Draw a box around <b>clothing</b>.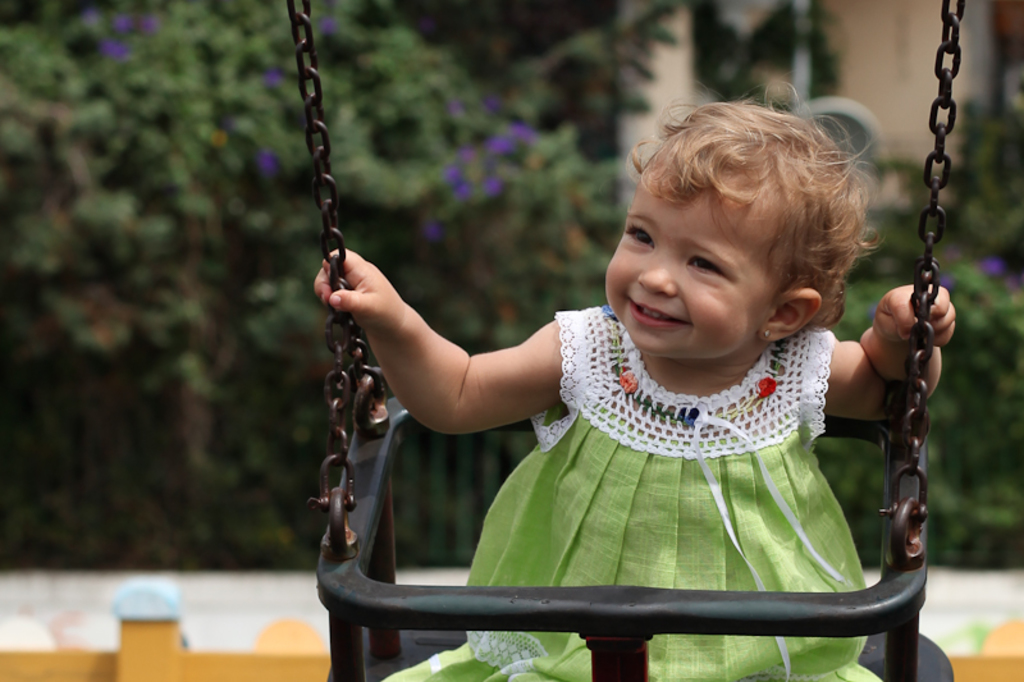
region(379, 301, 888, 681).
